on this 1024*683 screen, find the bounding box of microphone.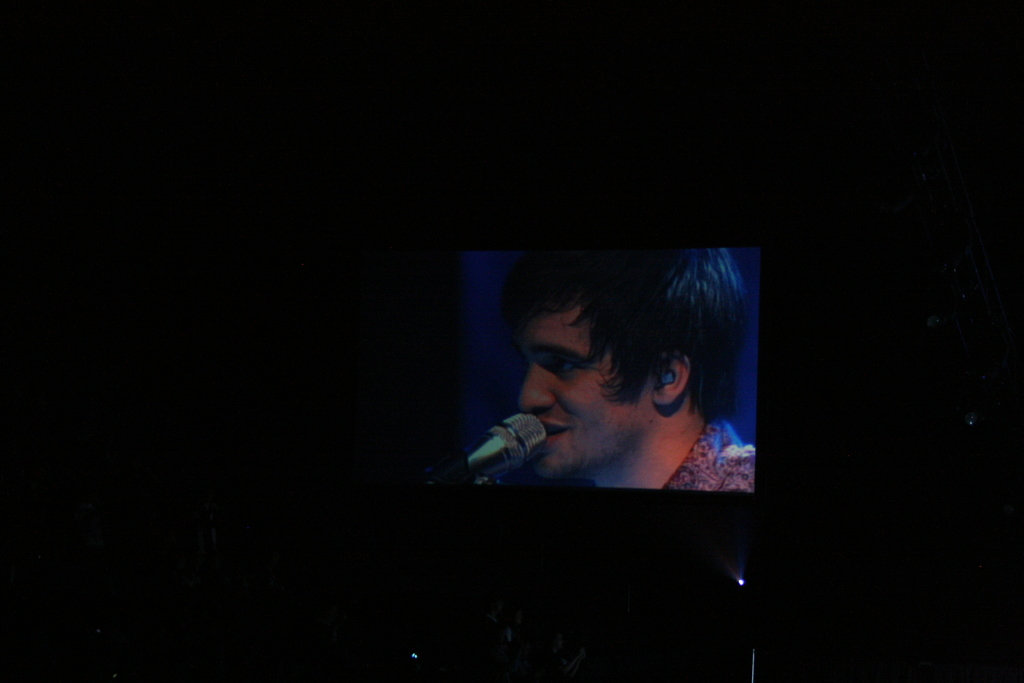
Bounding box: bbox(453, 412, 573, 479).
